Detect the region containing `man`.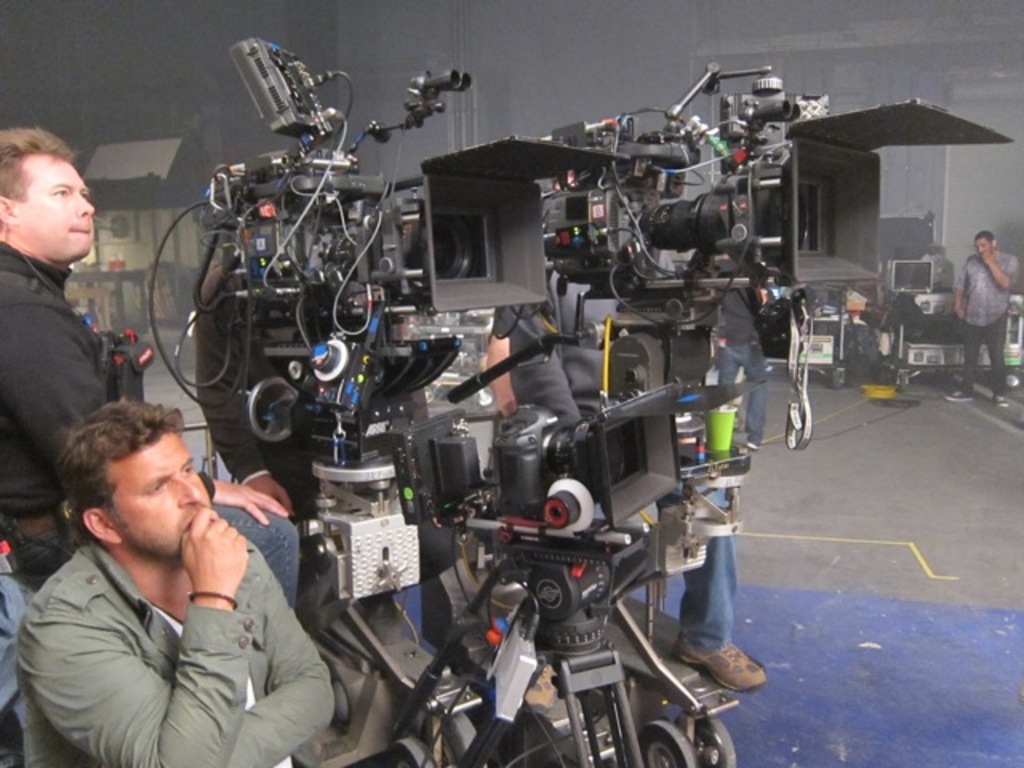
[27,394,349,766].
